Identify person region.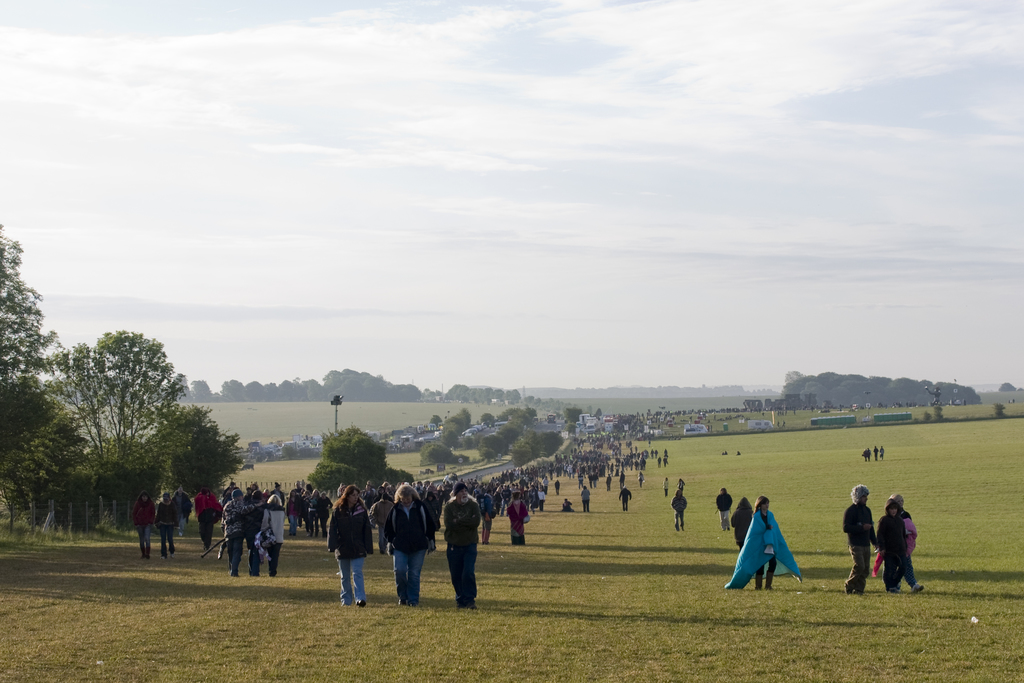
Region: crop(437, 493, 482, 612).
